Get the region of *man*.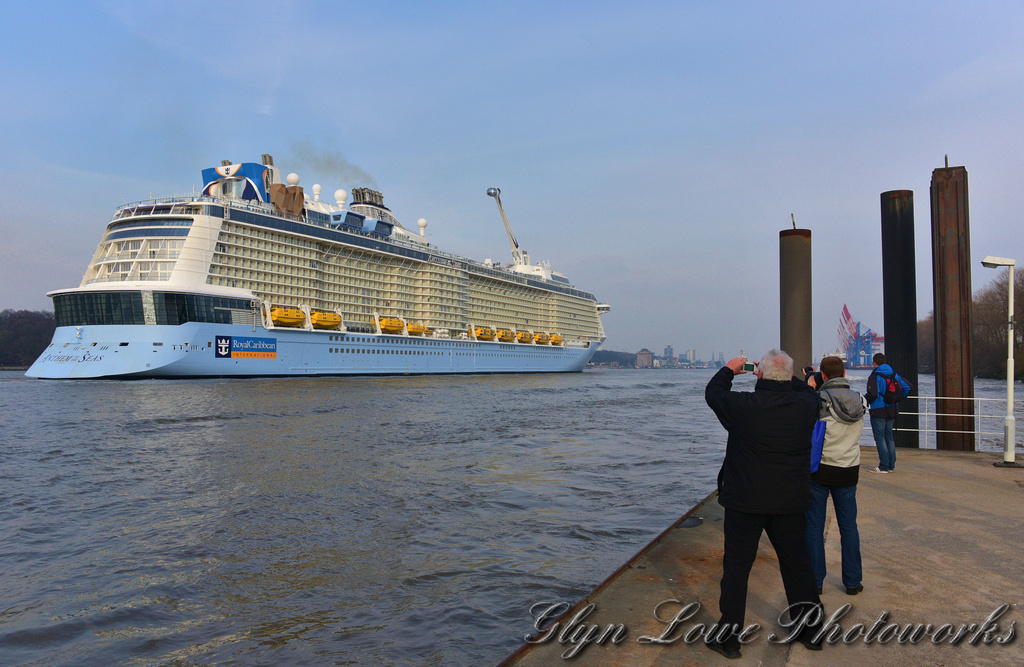
bbox=[807, 354, 865, 592].
